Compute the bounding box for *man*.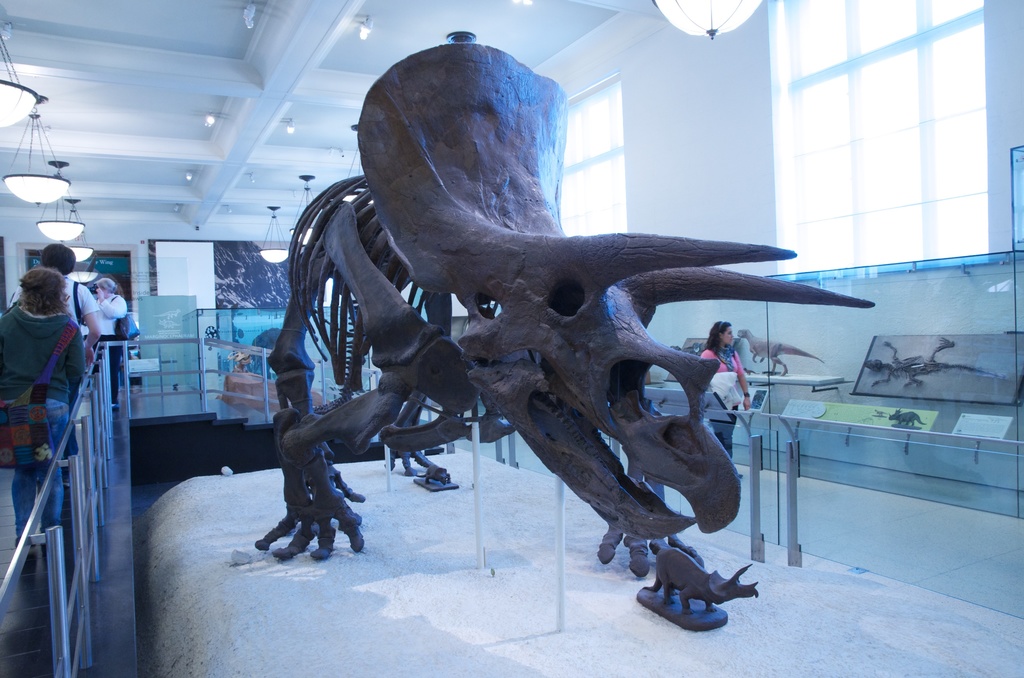
[left=9, top=243, right=102, bottom=489].
